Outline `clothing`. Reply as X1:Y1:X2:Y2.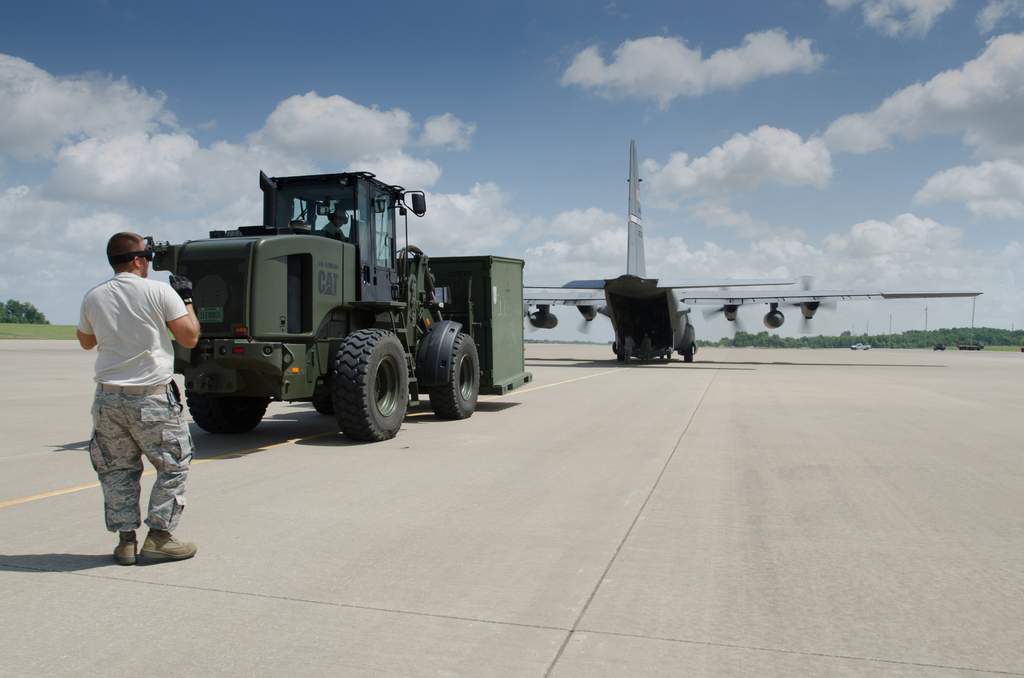
72:239:187:545.
